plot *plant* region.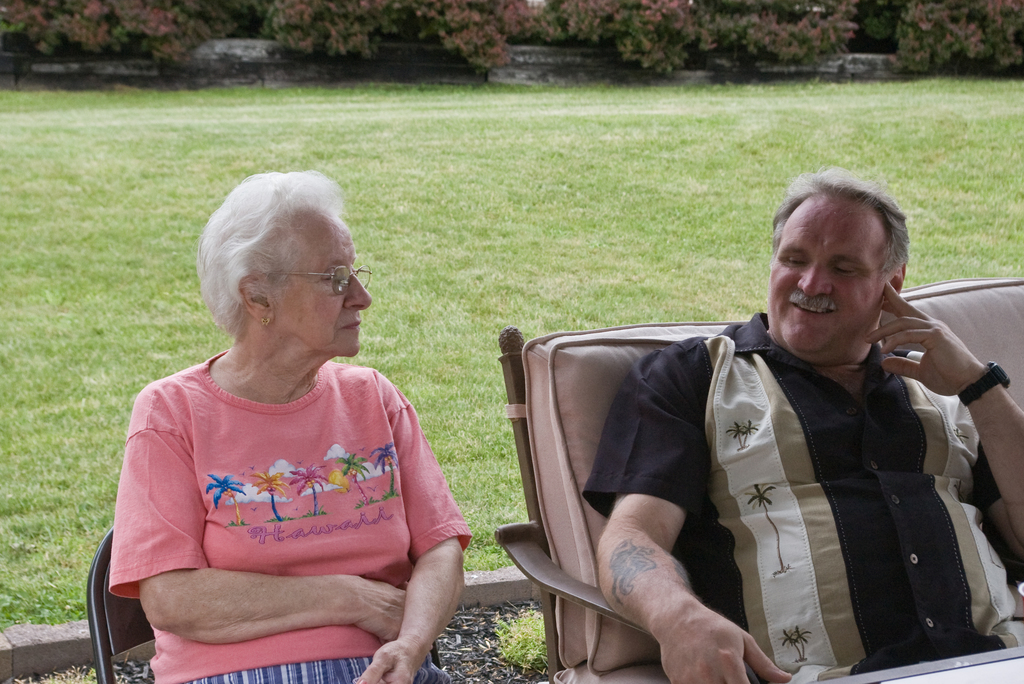
Plotted at select_region(440, 20, 511, 71).
